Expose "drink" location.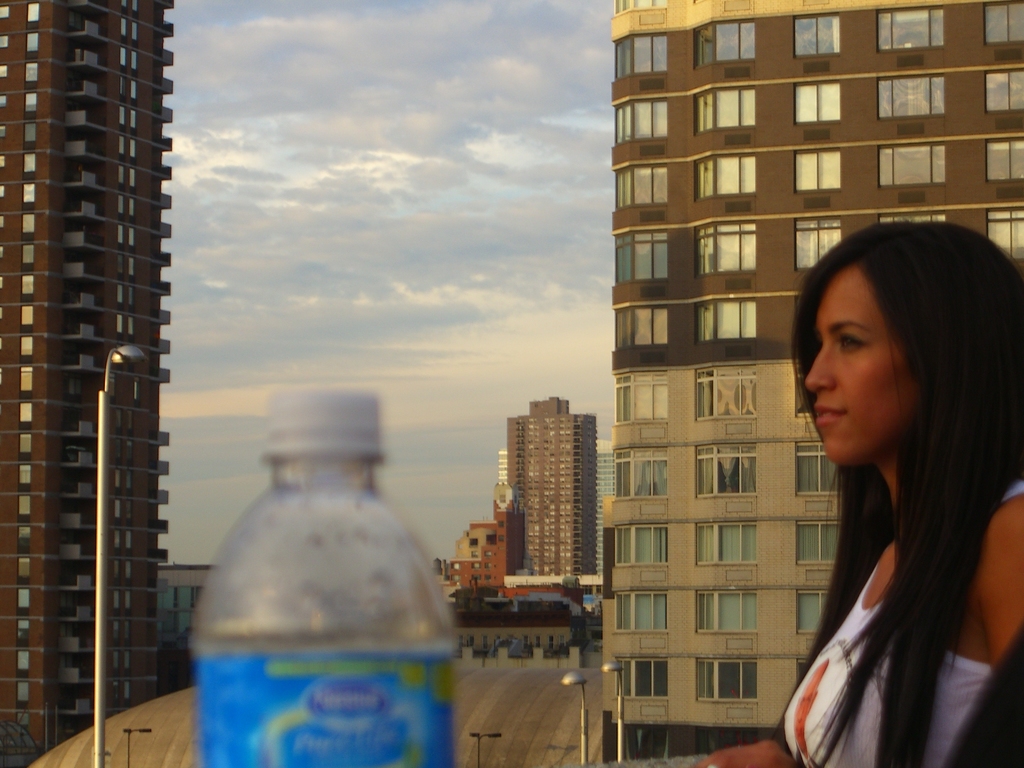
Exposed at pyautogui.locateOnScreen(188, 392, 456, 767).
